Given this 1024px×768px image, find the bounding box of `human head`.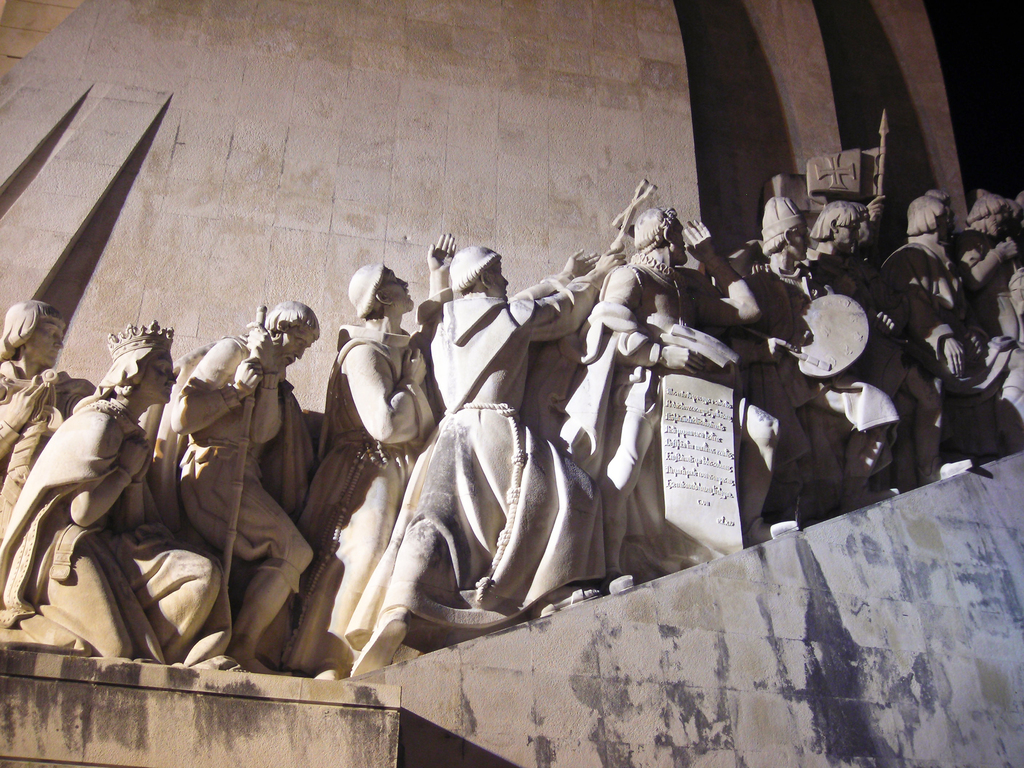
left=442, top=244, right=509, bottom=299.
